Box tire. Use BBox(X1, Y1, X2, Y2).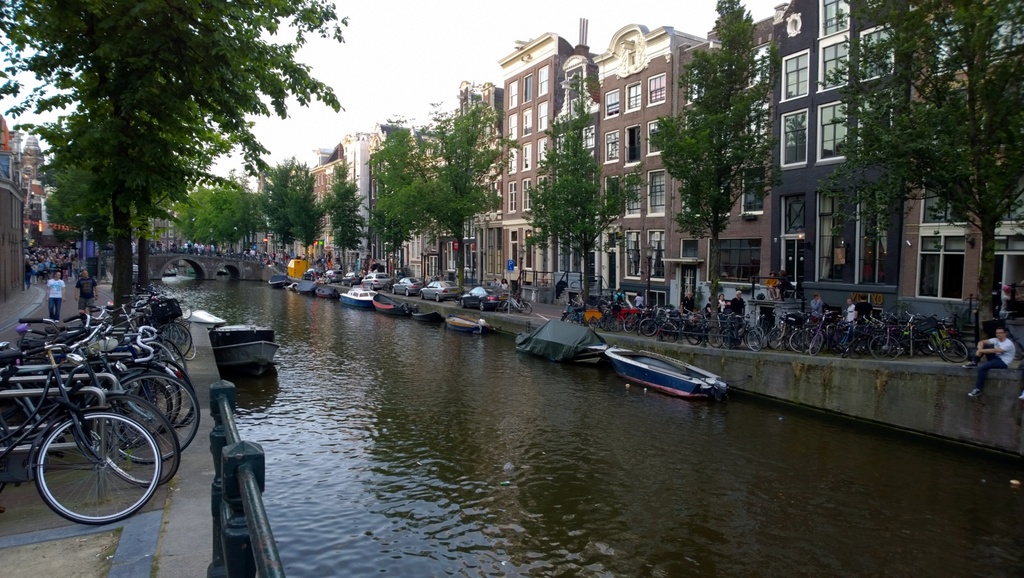
BBox(952, 340, 963, 355).
